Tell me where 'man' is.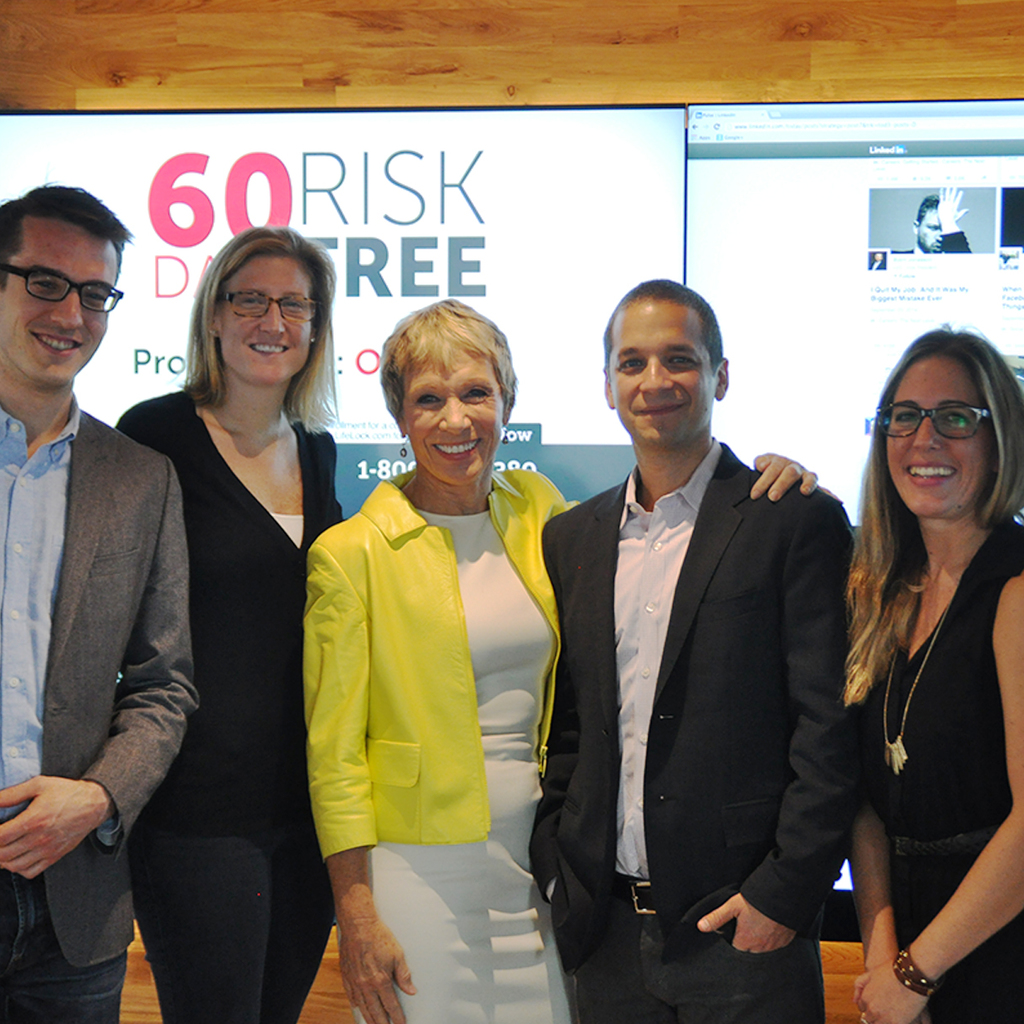
'man' is at <box>537,290,893,1023</box>.
